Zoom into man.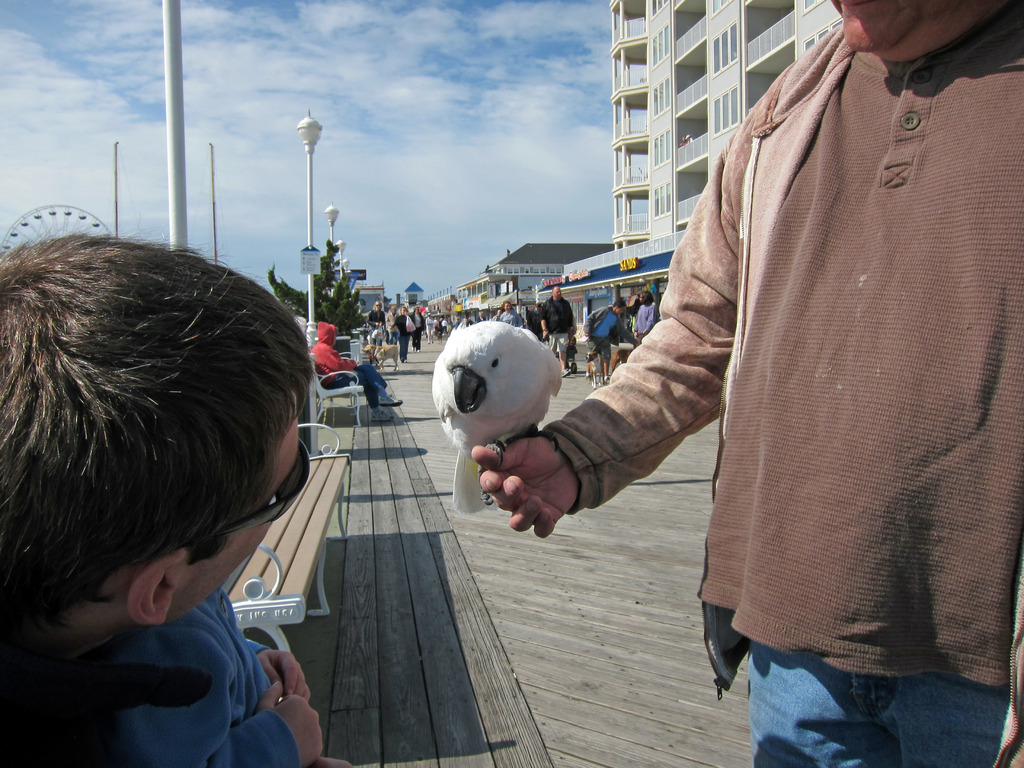
Zoom target: 470:0:1023:767.
